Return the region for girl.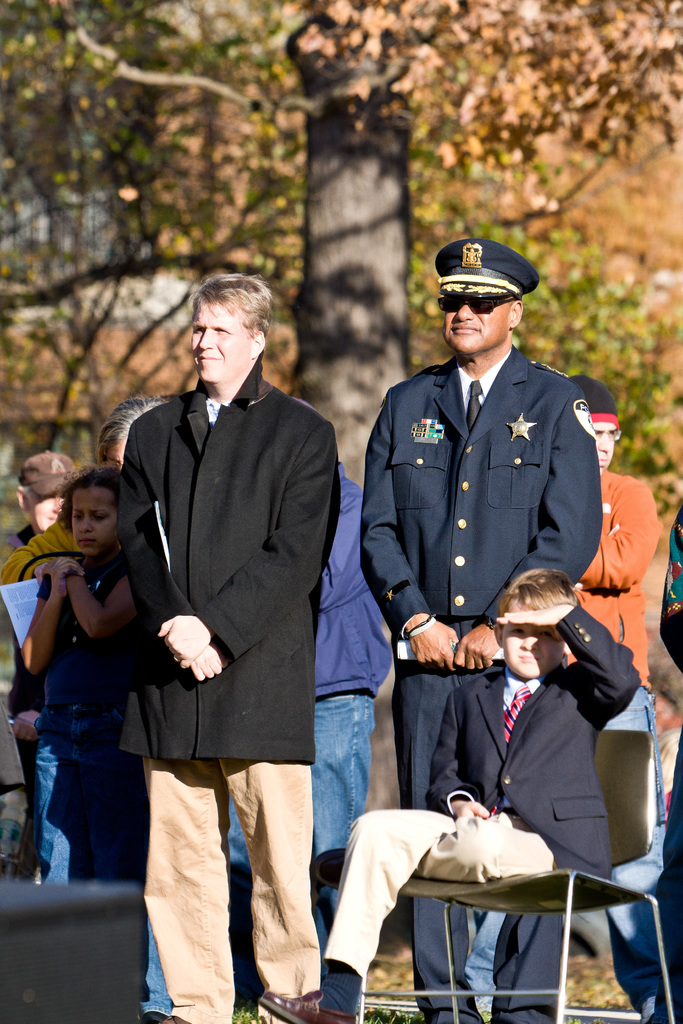
(26,458,173,1023).
